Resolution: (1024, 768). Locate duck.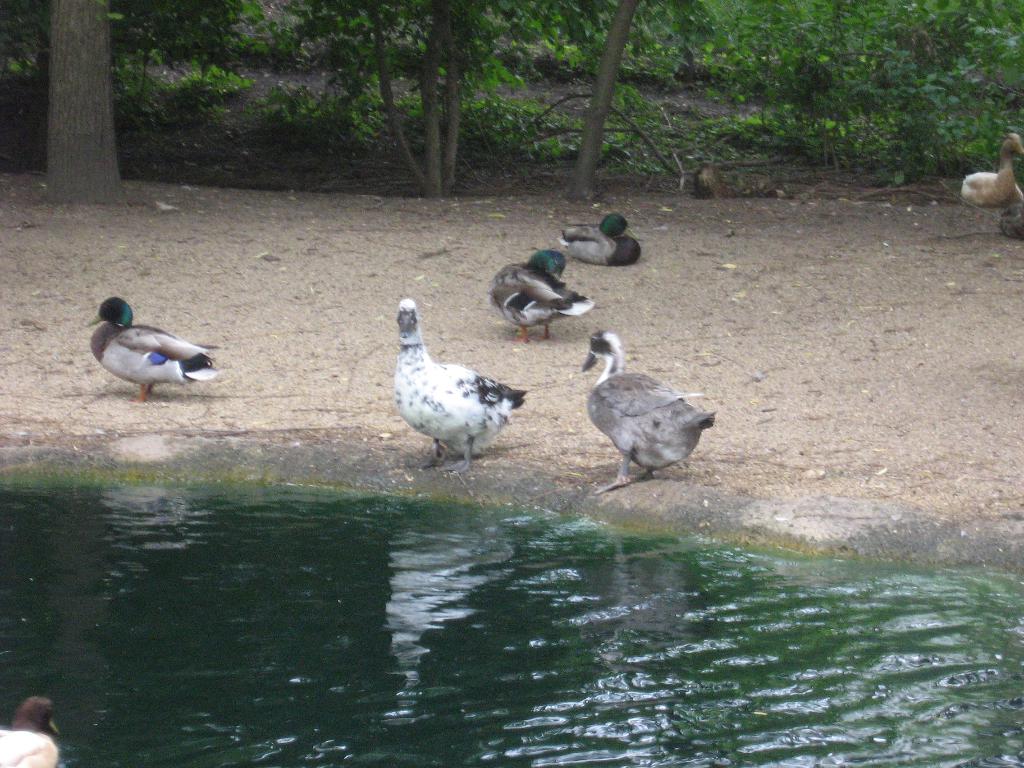
bbox(573, 331, 714, 493).
